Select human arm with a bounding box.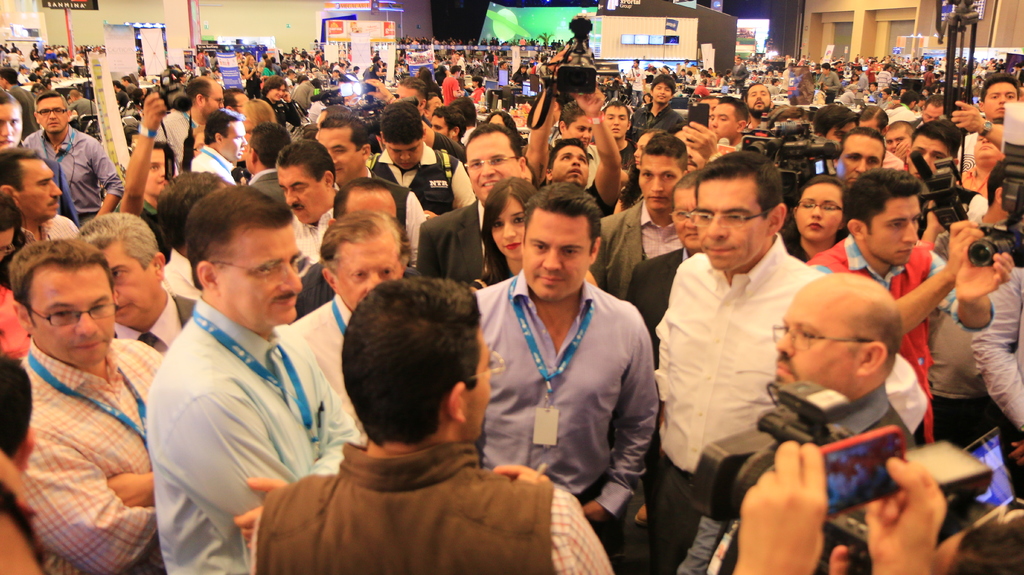
rect(235, 347, 359, 556).
